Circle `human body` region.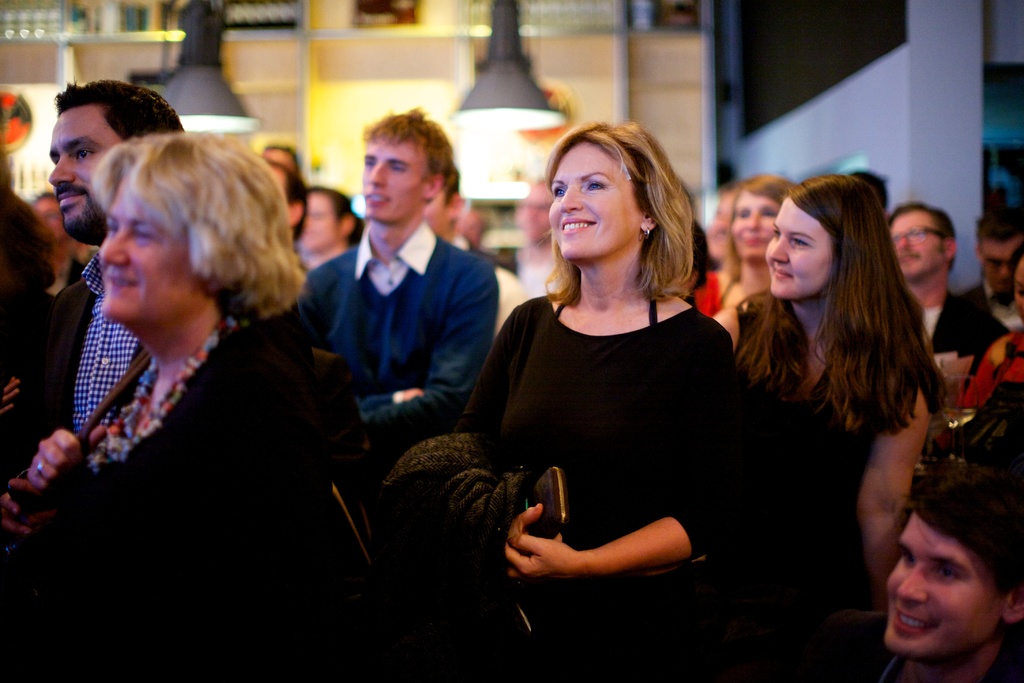
Region: detection(0, 302, 368, 682).
